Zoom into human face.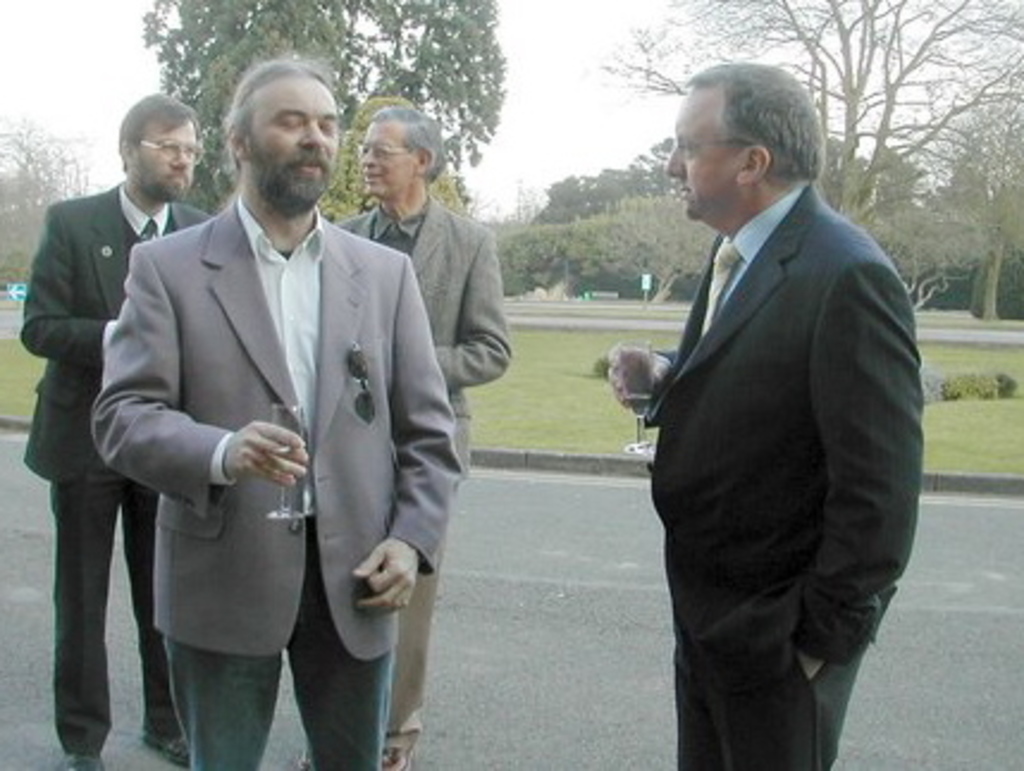
Zoom target: pyautogui.locateOnScreen(239, 67, 341, 210).
